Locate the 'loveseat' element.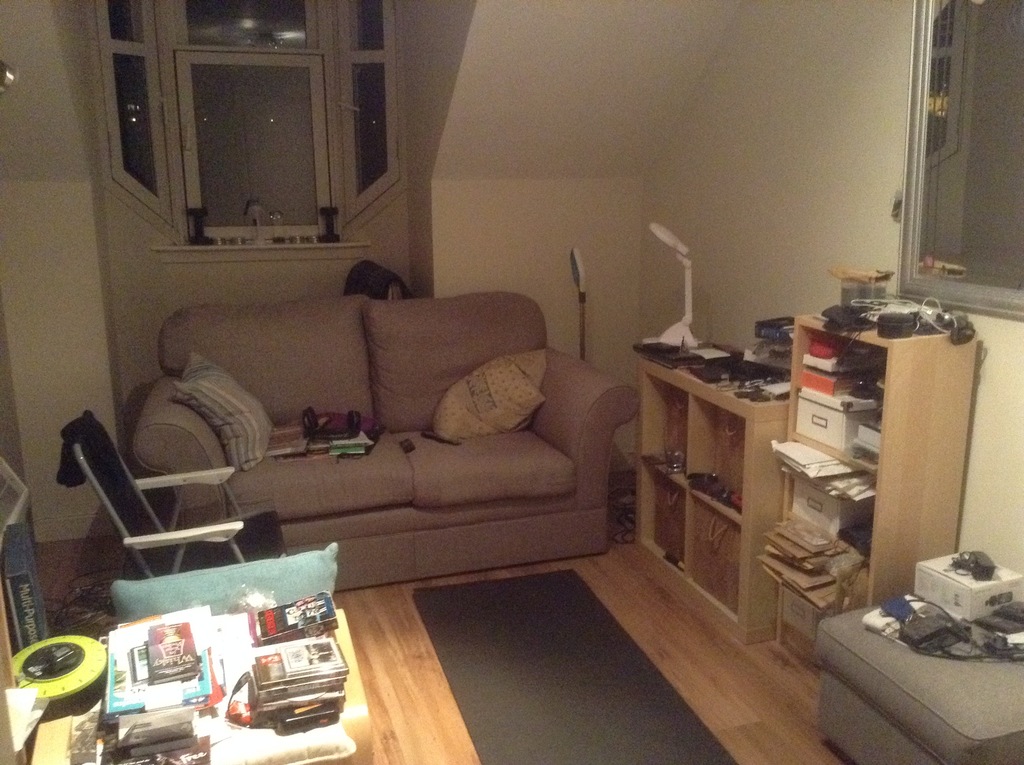
Element bbox: (x1=117, y1=260, x2=620, y2=619).
